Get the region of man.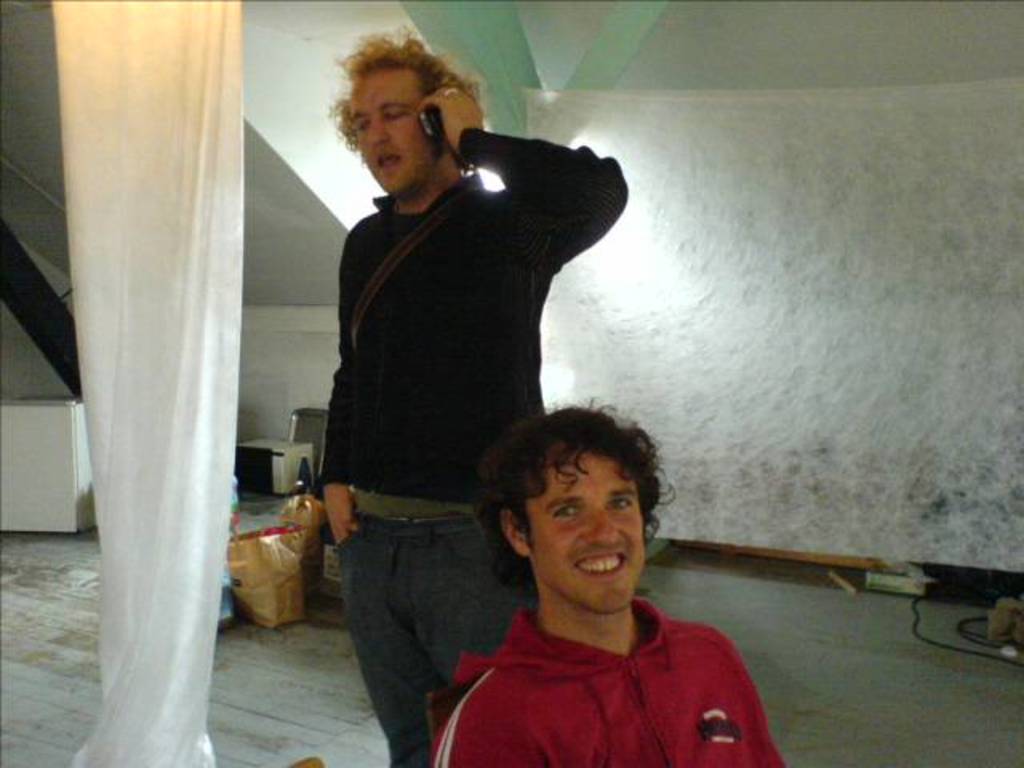
x1=275, y1=88, x2=656, y2=726.
